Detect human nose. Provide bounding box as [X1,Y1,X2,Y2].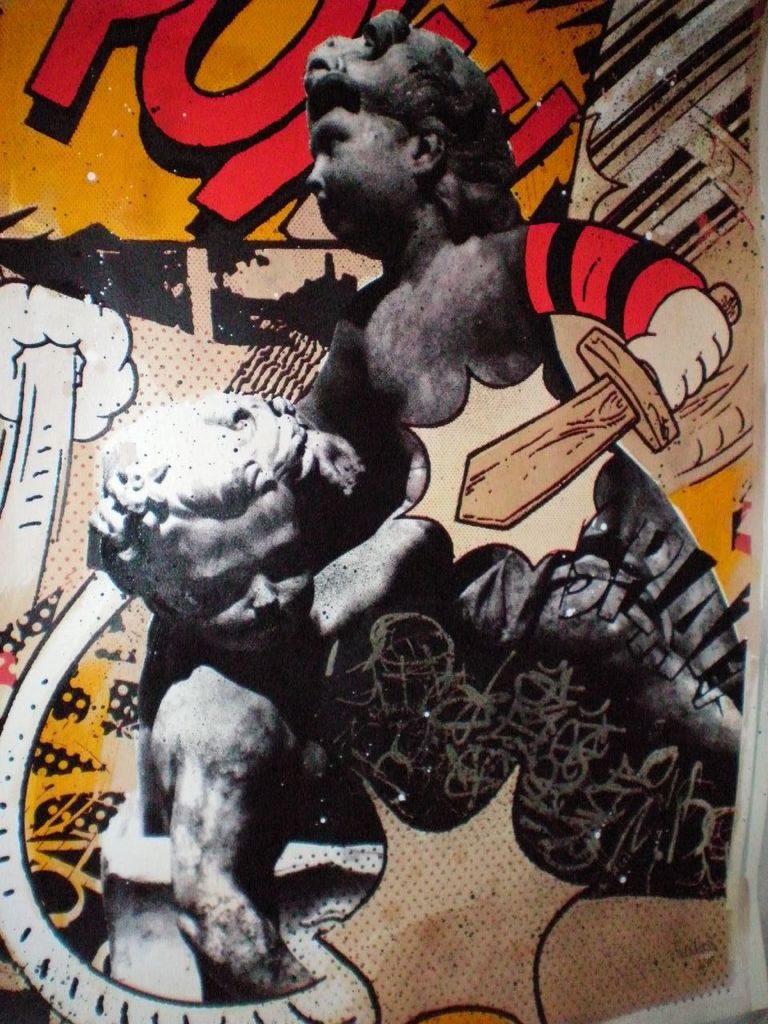
[311,149,325,188].
